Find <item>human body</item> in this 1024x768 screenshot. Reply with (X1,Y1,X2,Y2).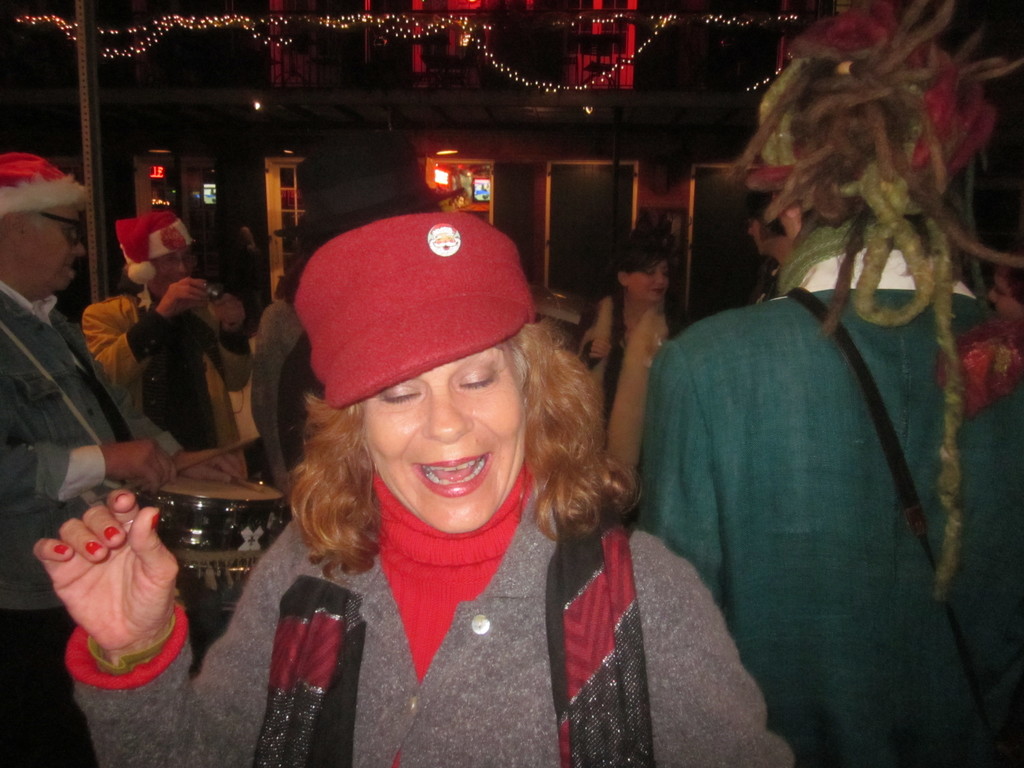
(641,198,1023,764).
